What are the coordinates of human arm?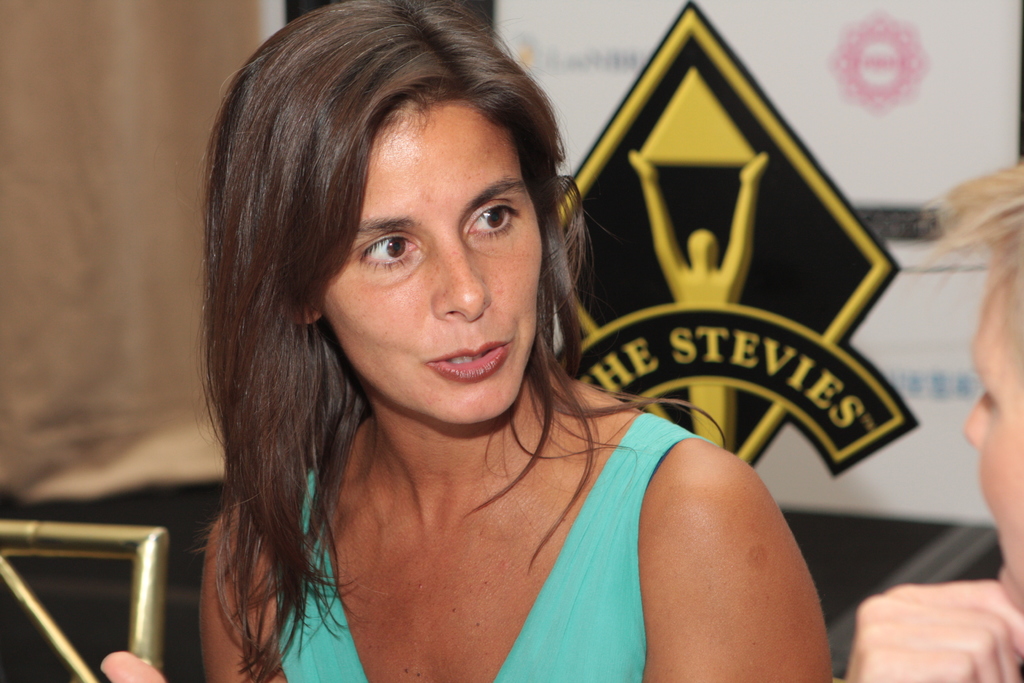
620:402:824:675.
